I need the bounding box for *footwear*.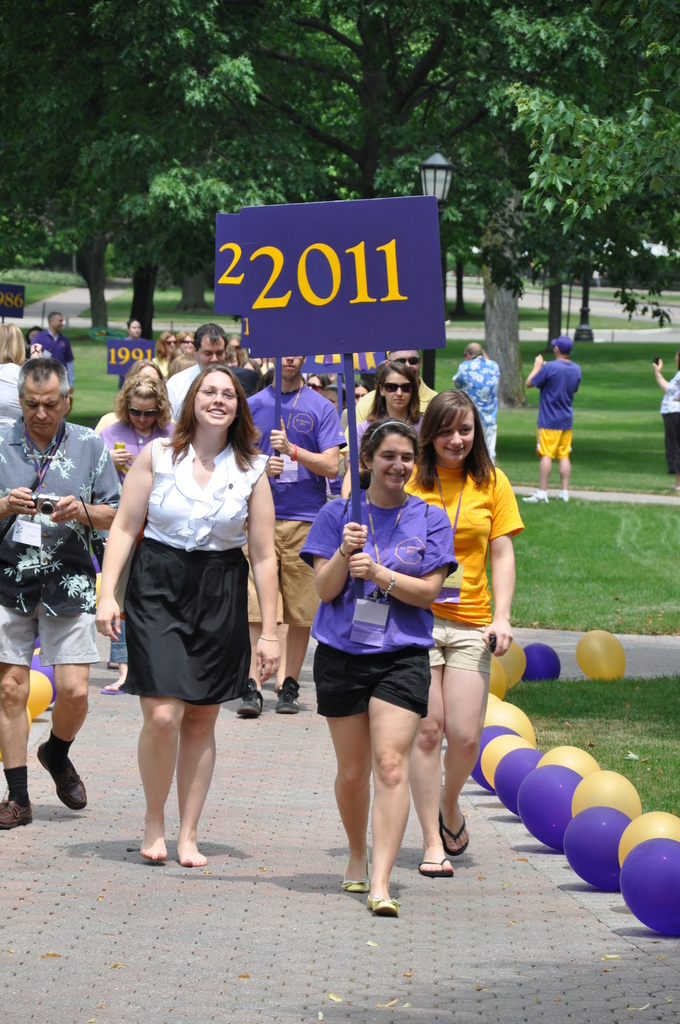
Here it is: <box>523,491,549,500</box>.
